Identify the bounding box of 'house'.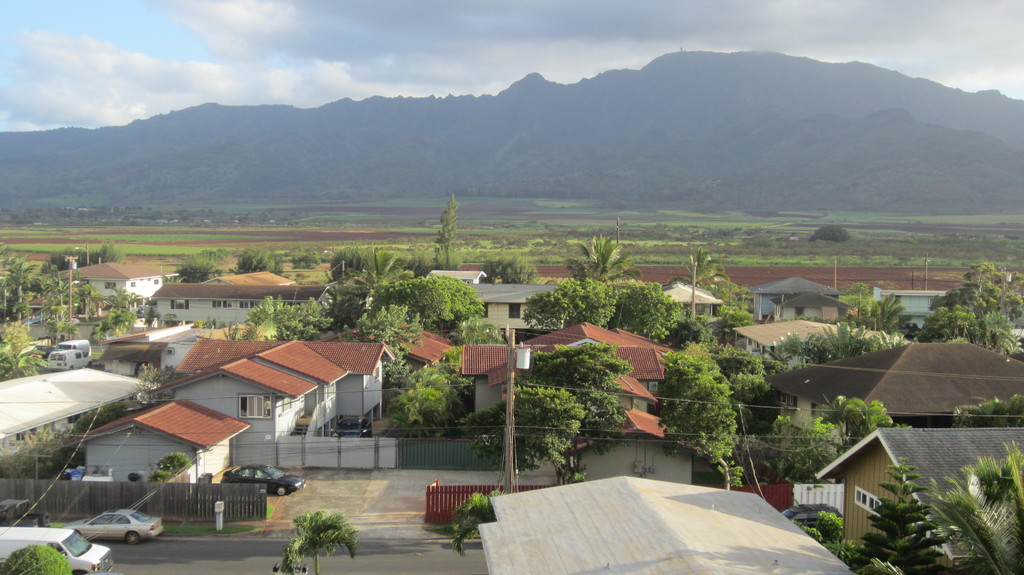
[196,365,303,491].
